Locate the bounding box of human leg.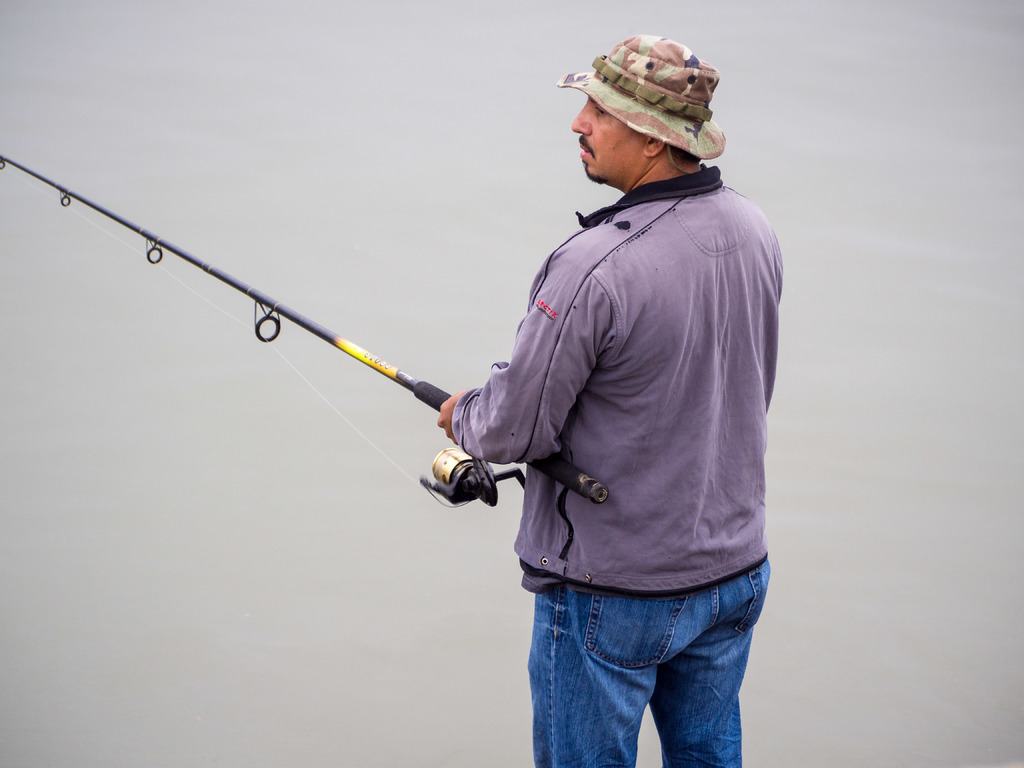
Bounding box: l=652, t=556, r=771, b=767.
